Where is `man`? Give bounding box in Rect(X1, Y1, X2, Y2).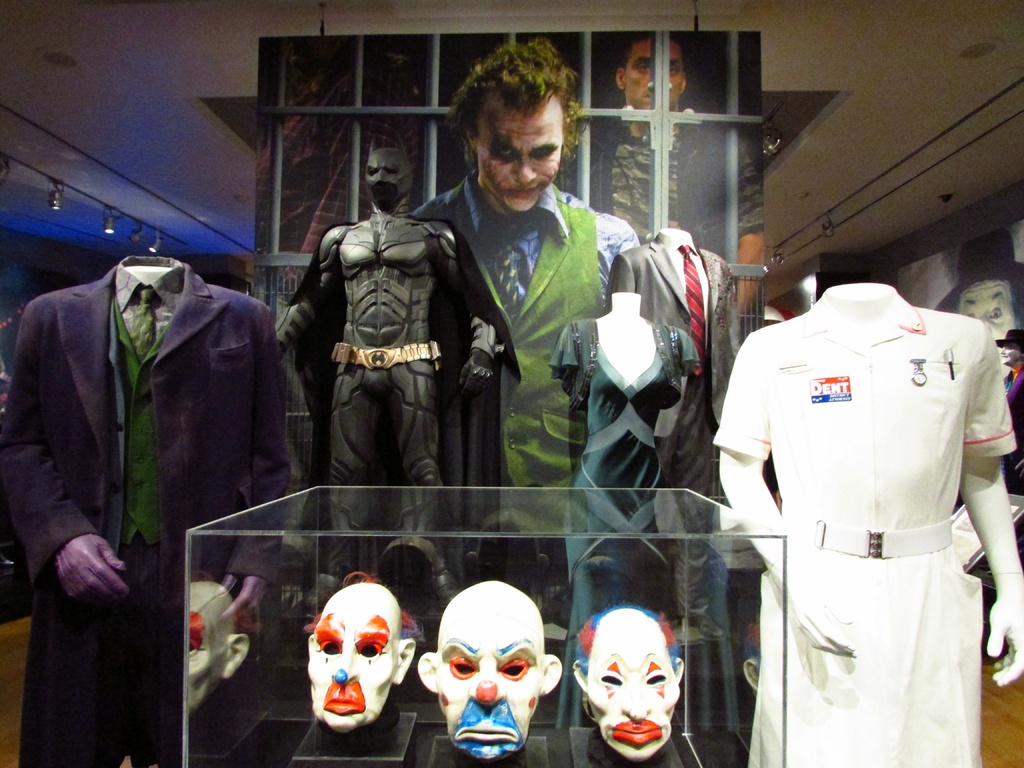
Rect(991, 325, 1023, 493).
